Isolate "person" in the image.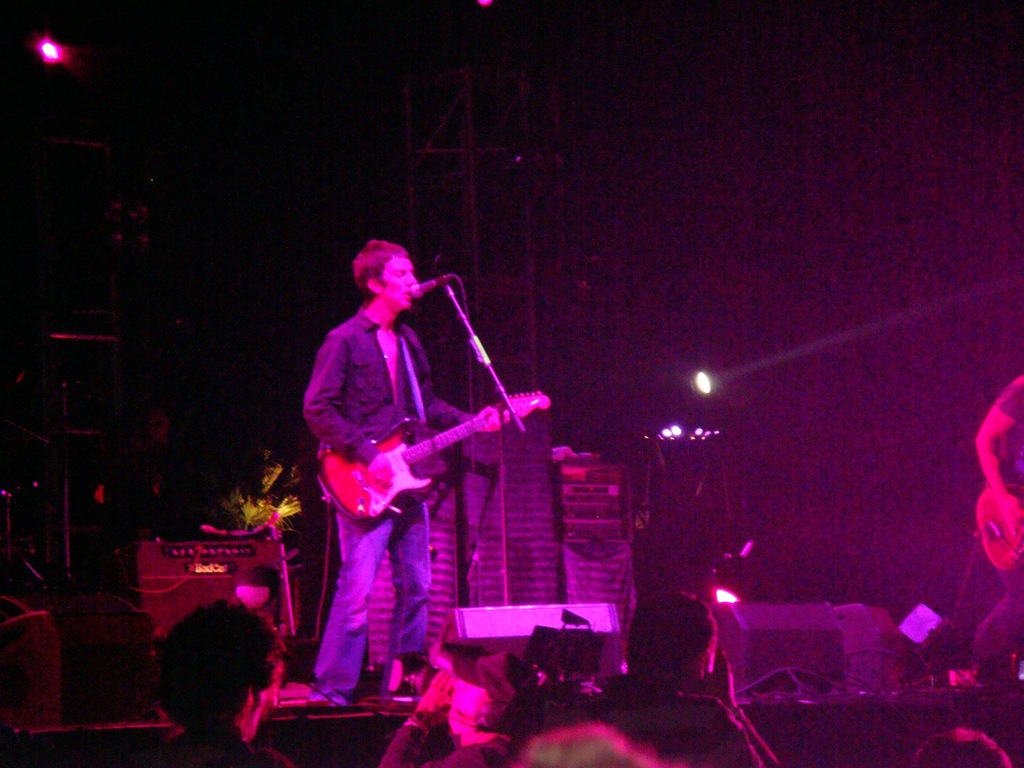
Isolated region: (143,588,317,767).
